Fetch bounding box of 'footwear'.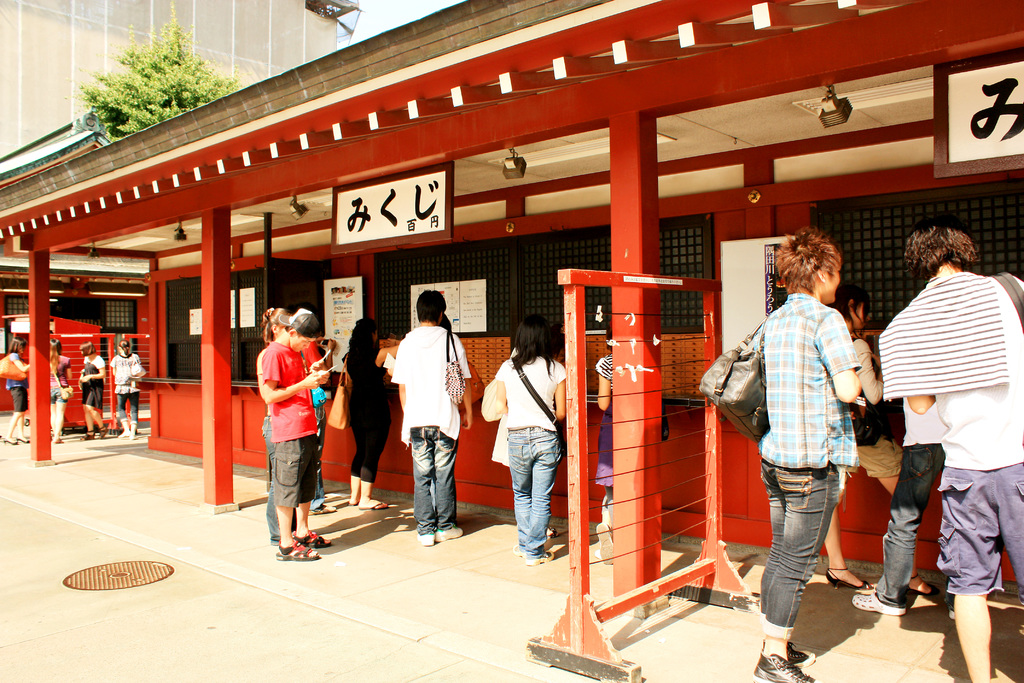
Bbox: {"left": 748, "top": 650, "right": 817, "bottom": 682}.
